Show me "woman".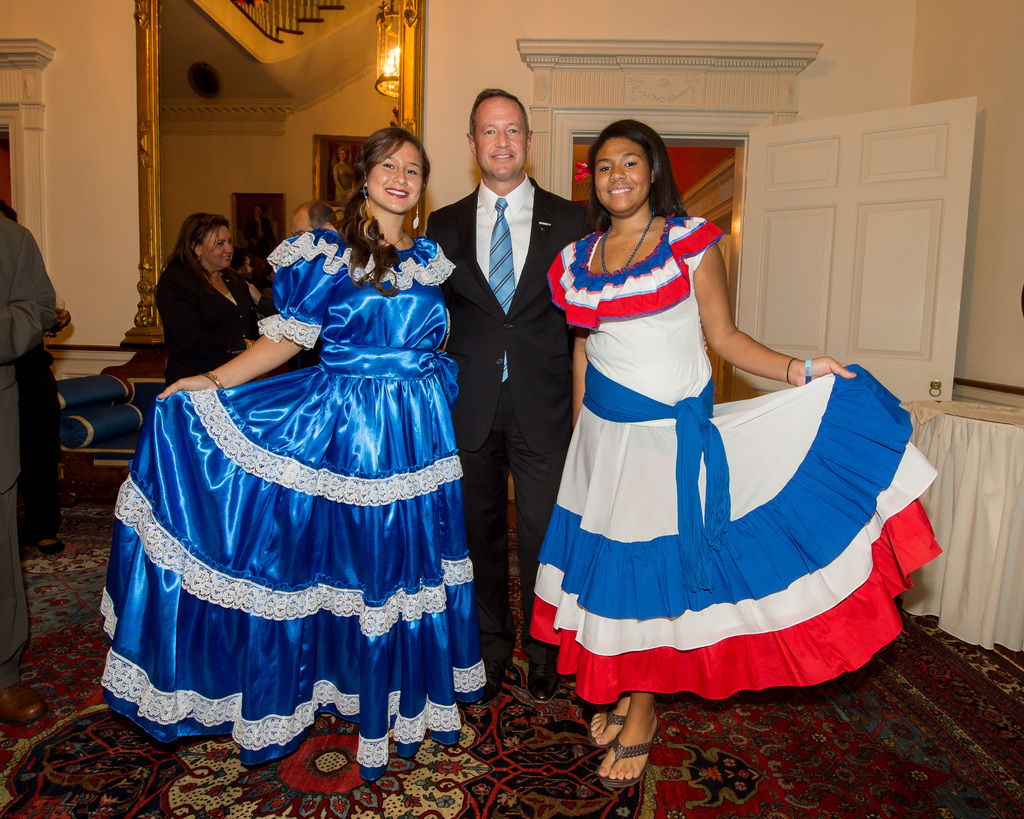
"woman" is here: {"left": 151, "top": 211, "right": 258, "bottom": 382}.
